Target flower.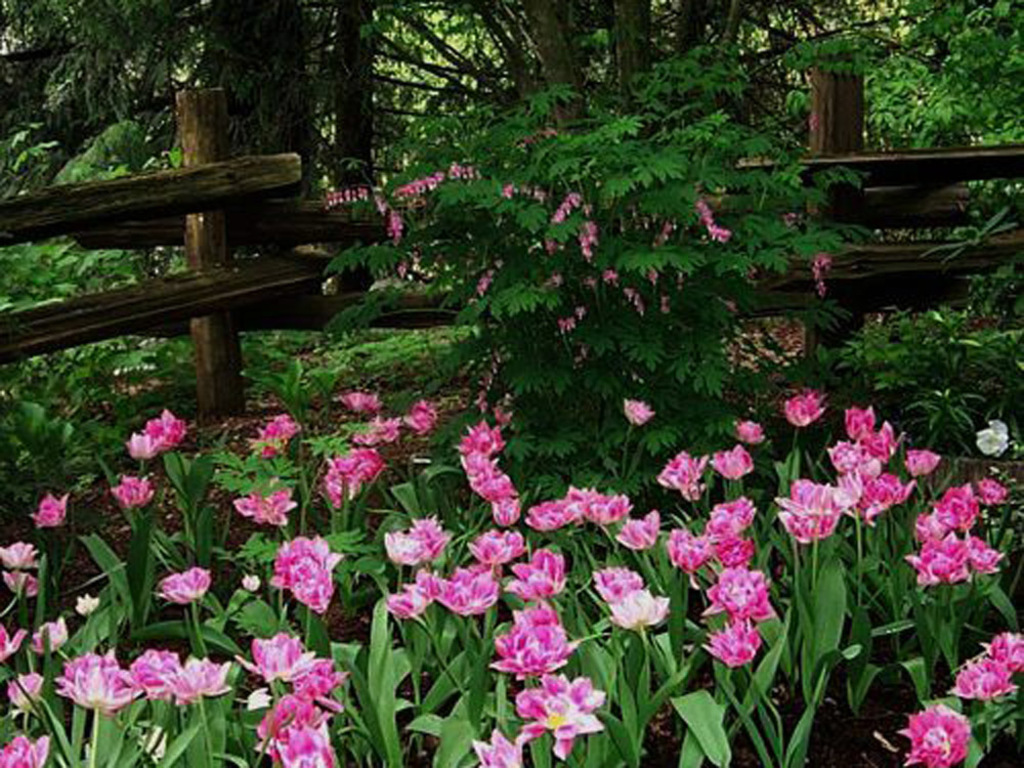
Target region: (590,564,640,607).
